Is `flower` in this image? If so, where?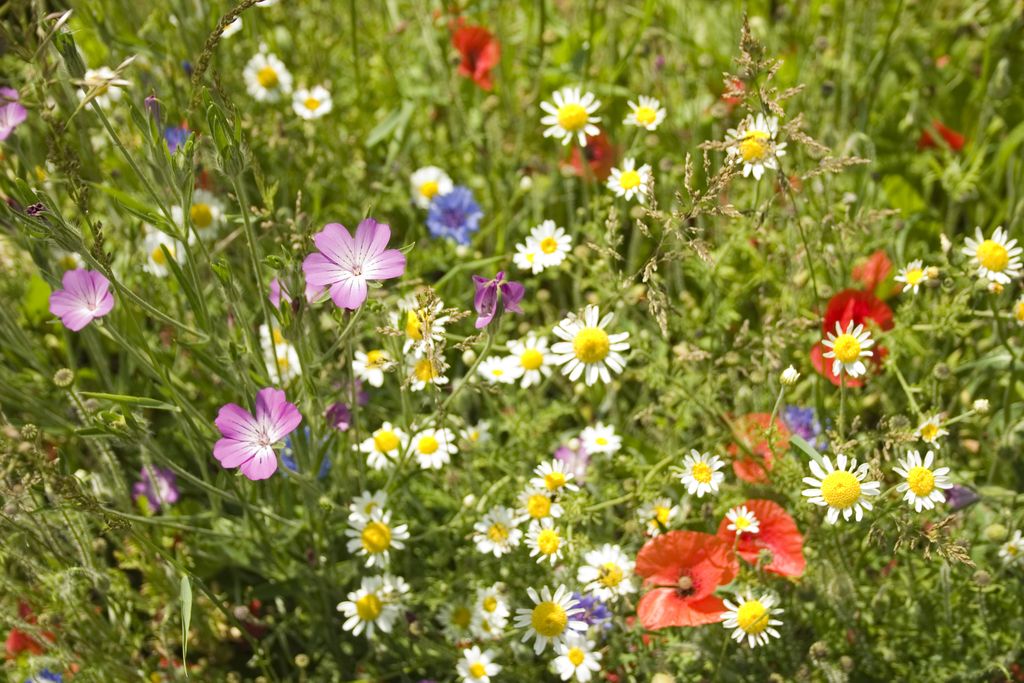
Yes, at bbox(515, 513, 578, 574).
